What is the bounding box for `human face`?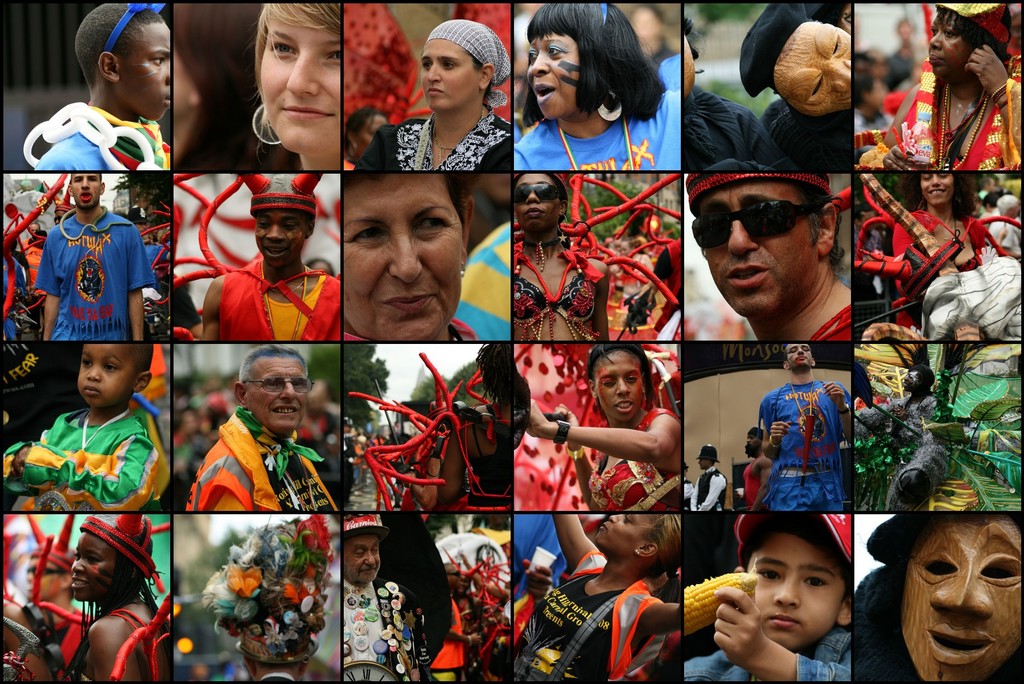
68:524:115:598.
